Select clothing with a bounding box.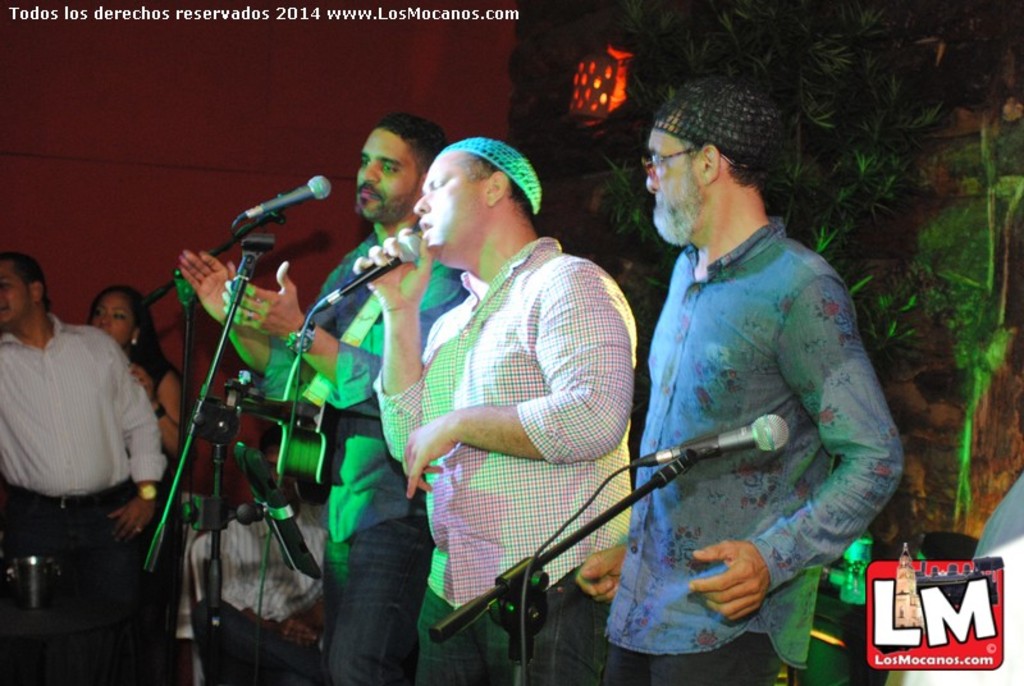
(136,360,178,685).
